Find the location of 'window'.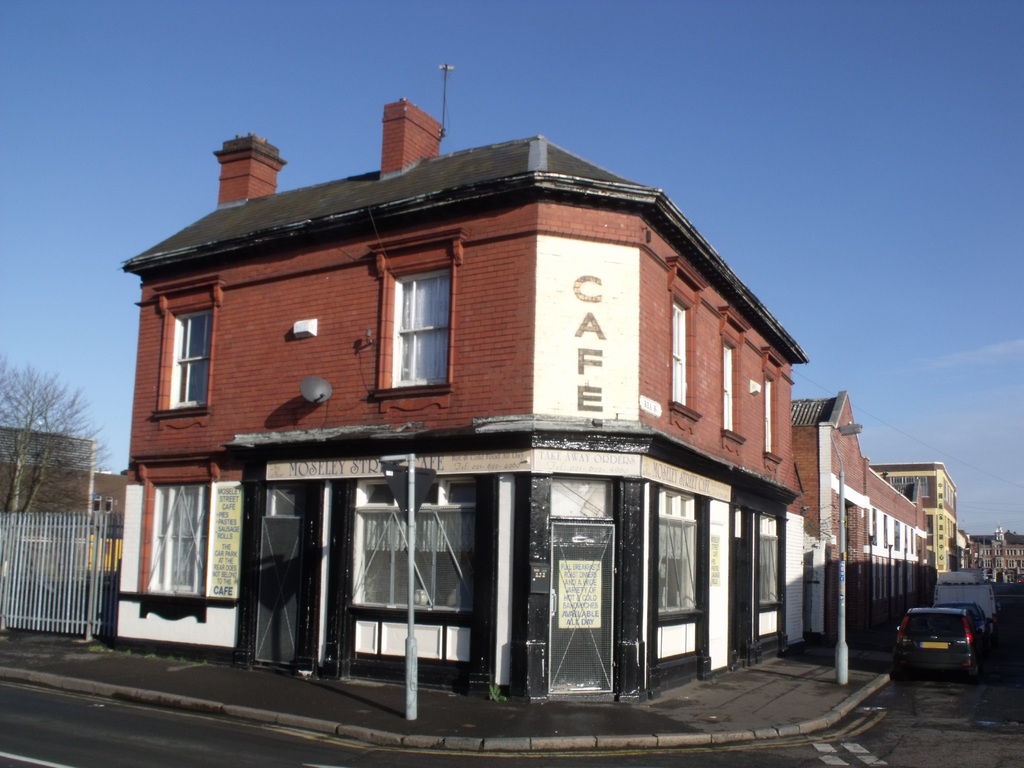
Location: box=[724, 343, 733, 430].
